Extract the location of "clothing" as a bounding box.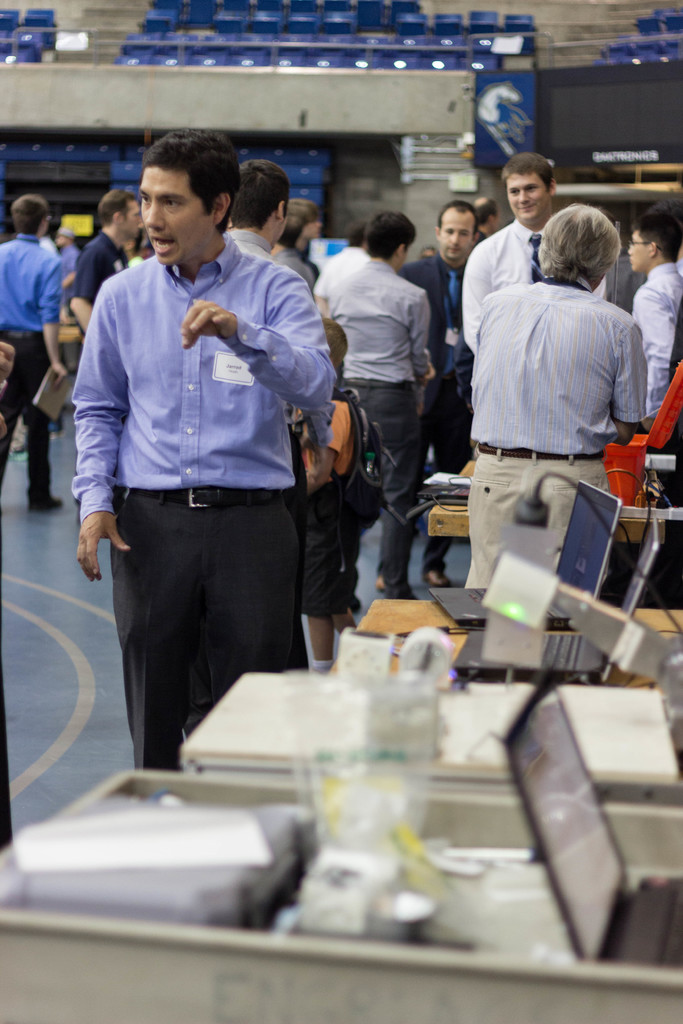
pyautogui.locateOnScreen(67, 163, 337, 762).
